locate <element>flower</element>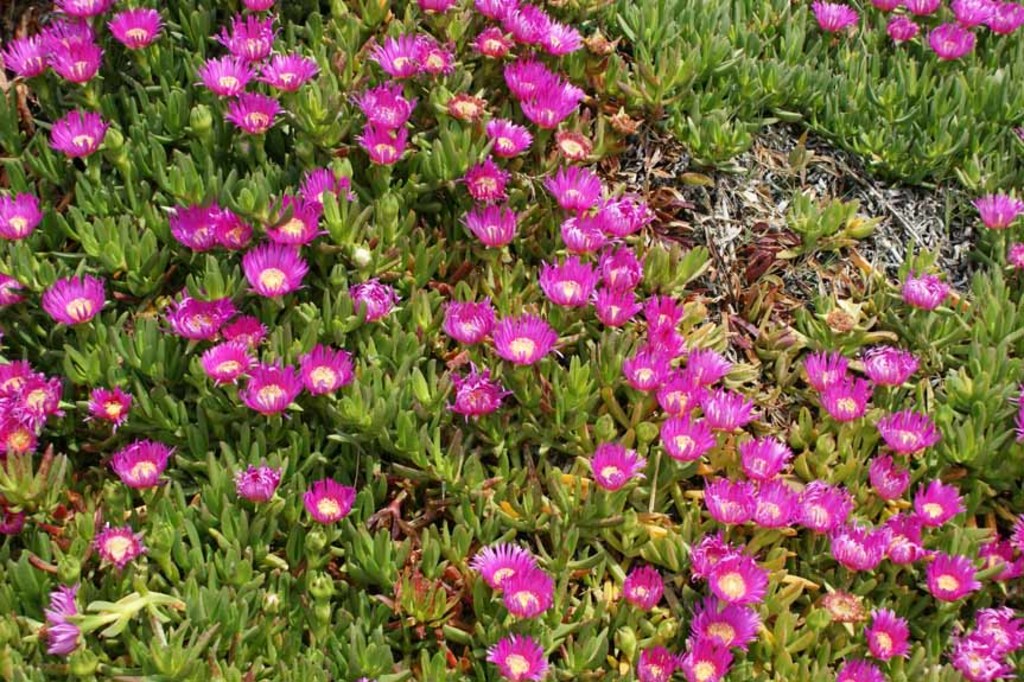
826 390 865 427
